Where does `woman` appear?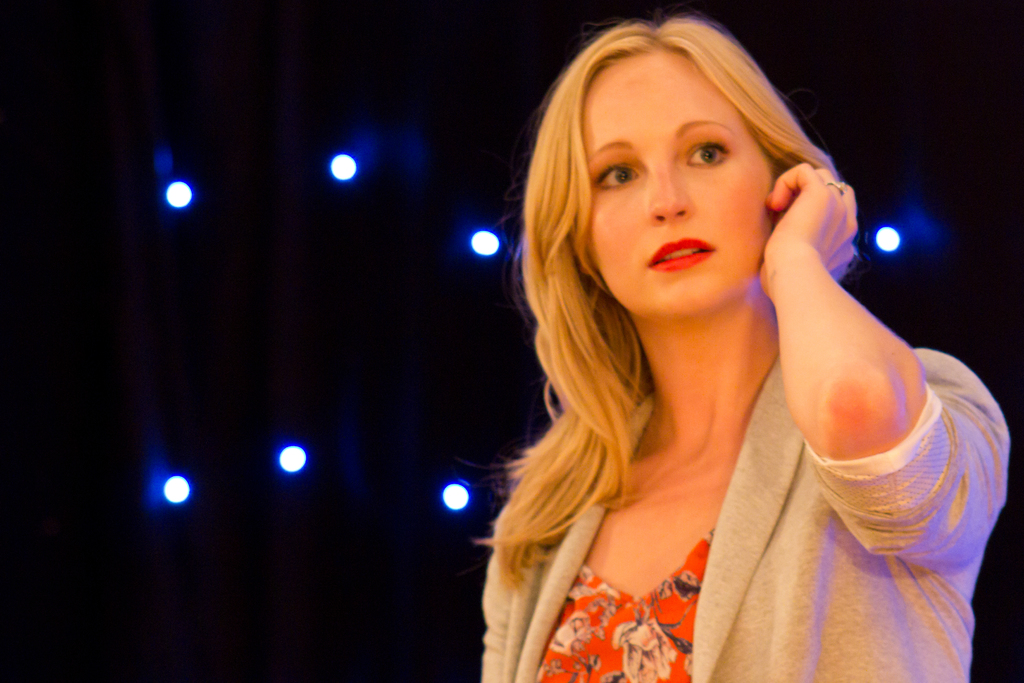
Appears at 463 0 982 666.
